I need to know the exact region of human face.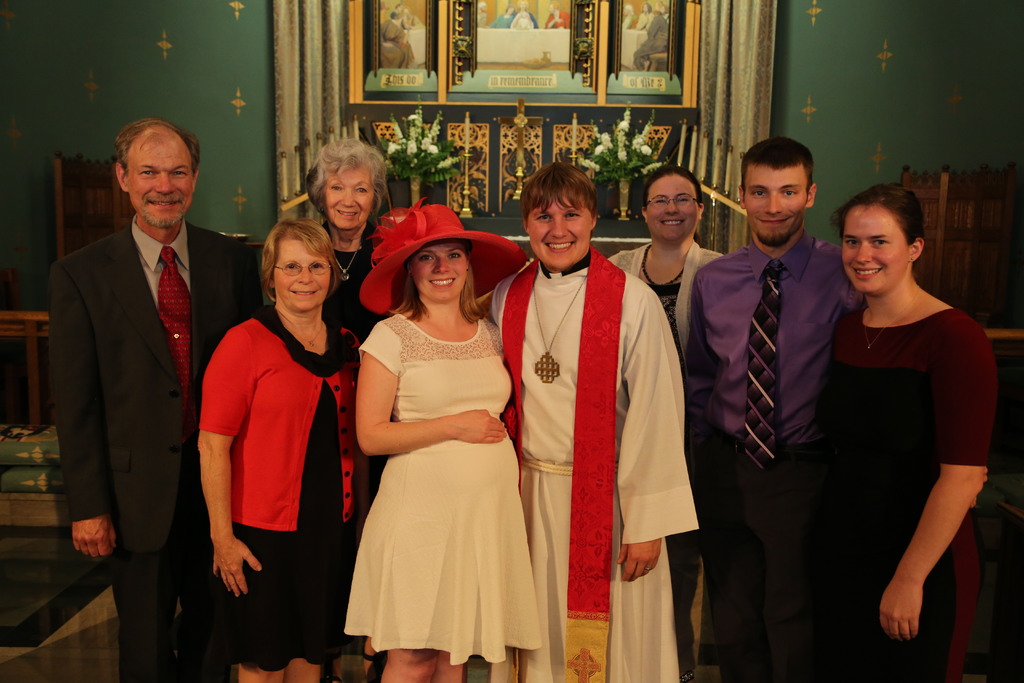
Region: 415,238,463,293.
